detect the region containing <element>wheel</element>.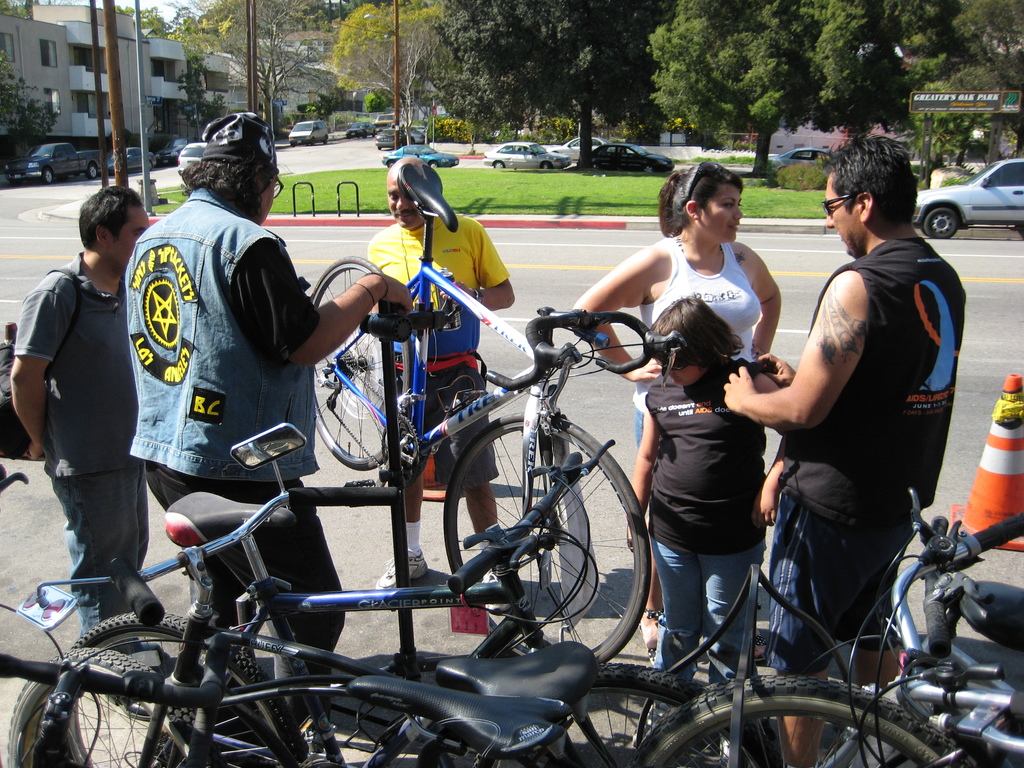
(420, 391, 655, 673).
